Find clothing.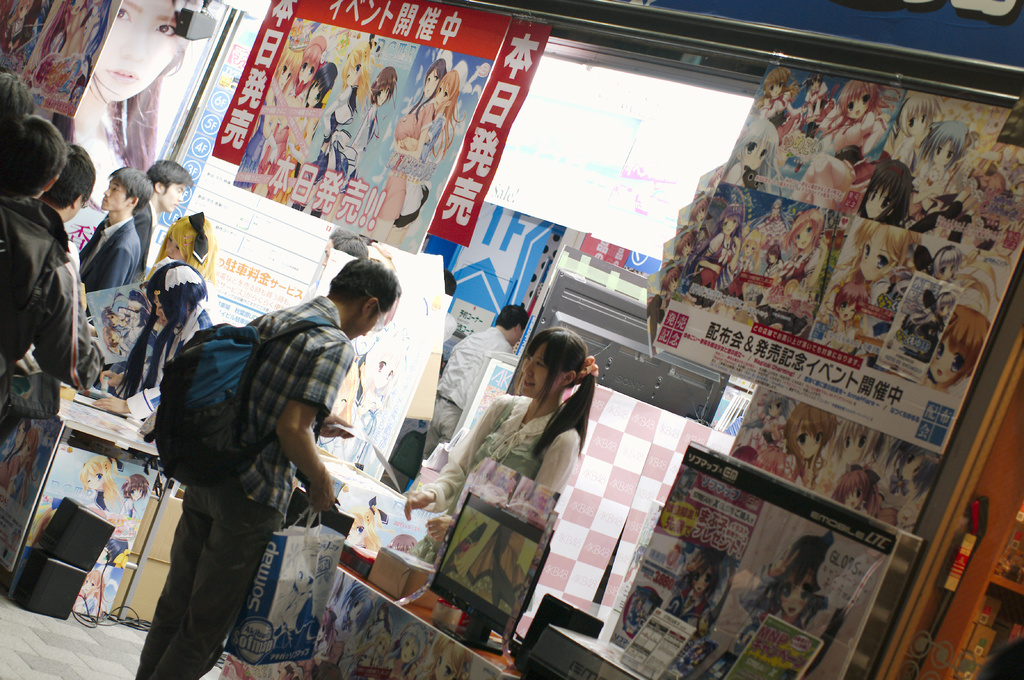
(x1=424, y1=381, x2=581, y2=544).
